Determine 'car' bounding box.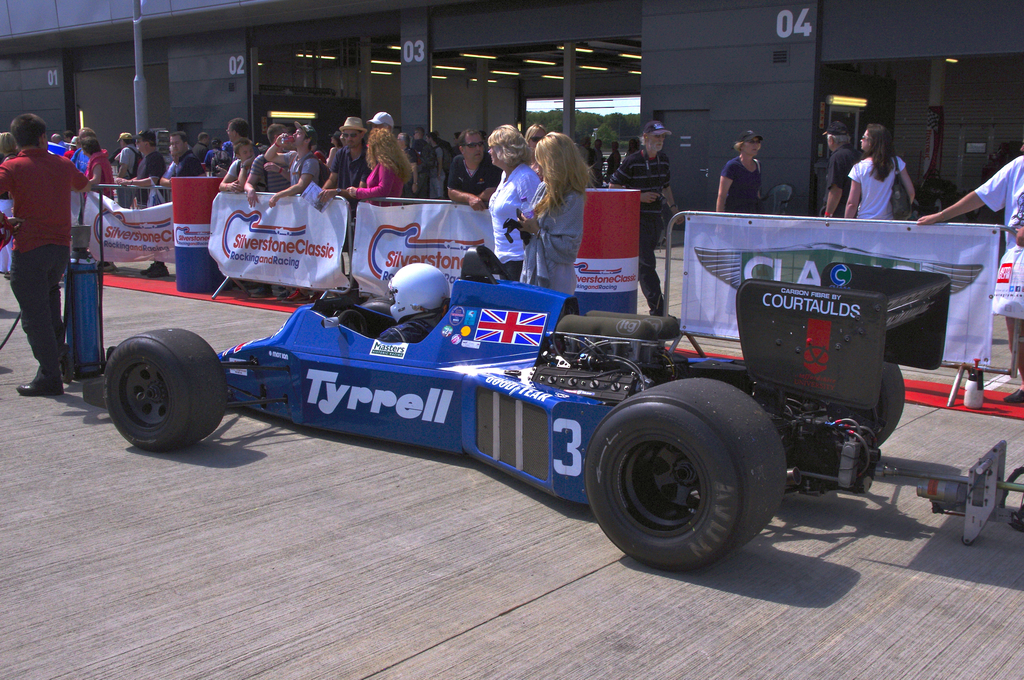
Determined: <box>102,245,953,574</box>.
